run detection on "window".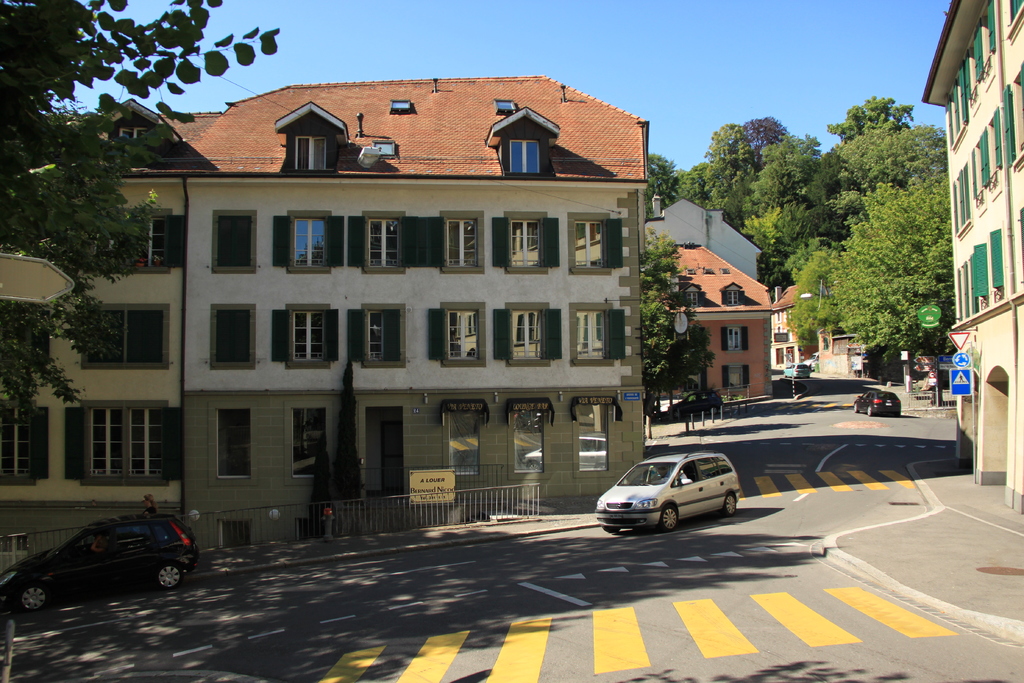
Result: bbox=(1018, 65, 1023, 145).
